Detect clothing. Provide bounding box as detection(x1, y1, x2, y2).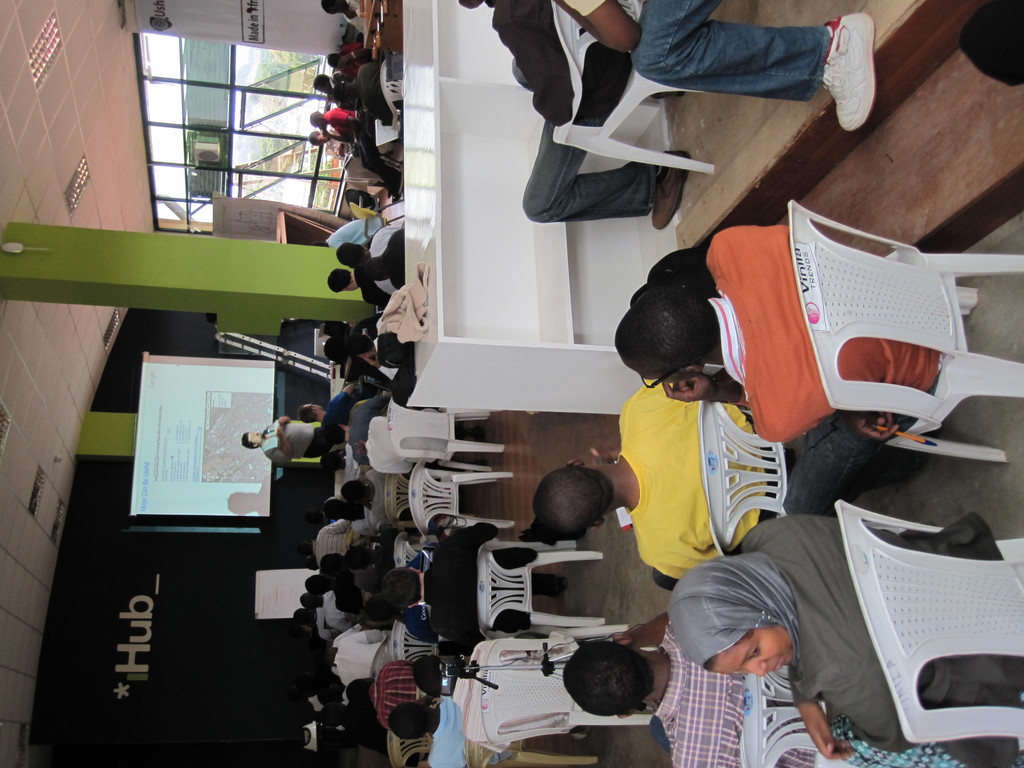
detection(390, 230, 413, 283).
